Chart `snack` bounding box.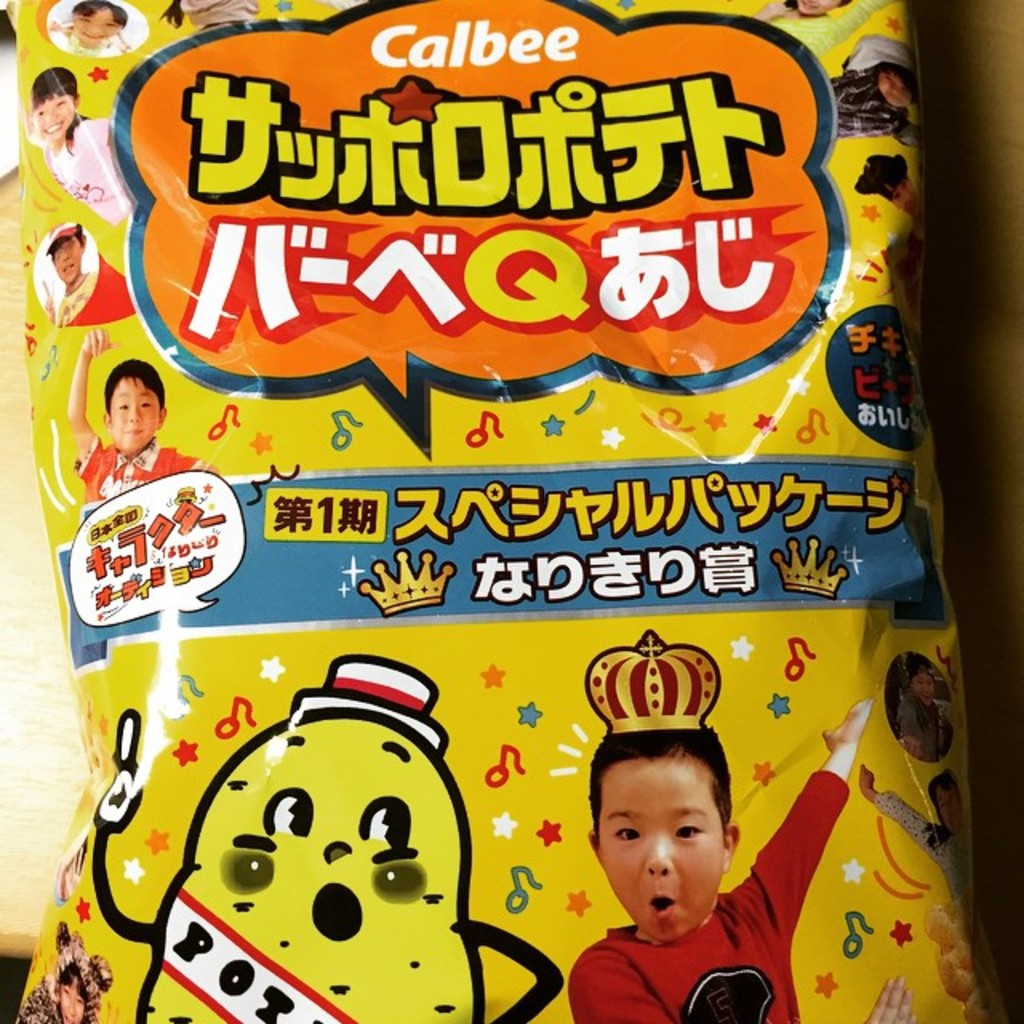
Charted: [2, 32, 984, 1023].
